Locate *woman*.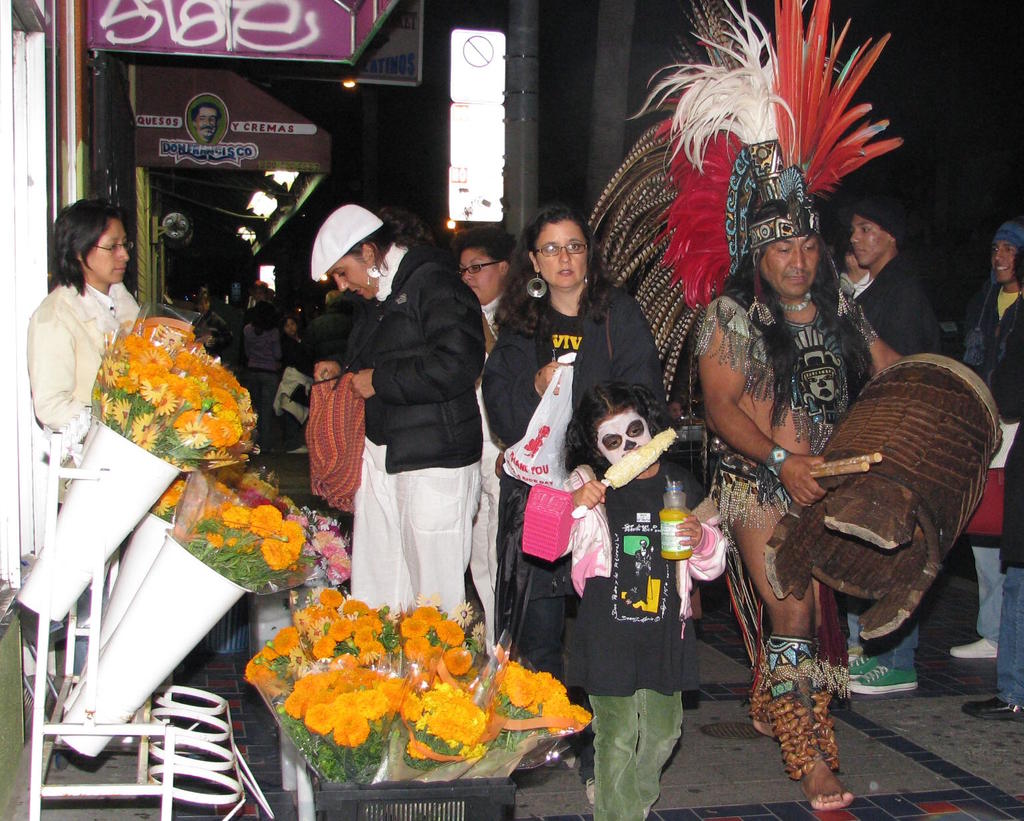
Bounding box: <bbox>454, 221, 520, 642</bbox>.
